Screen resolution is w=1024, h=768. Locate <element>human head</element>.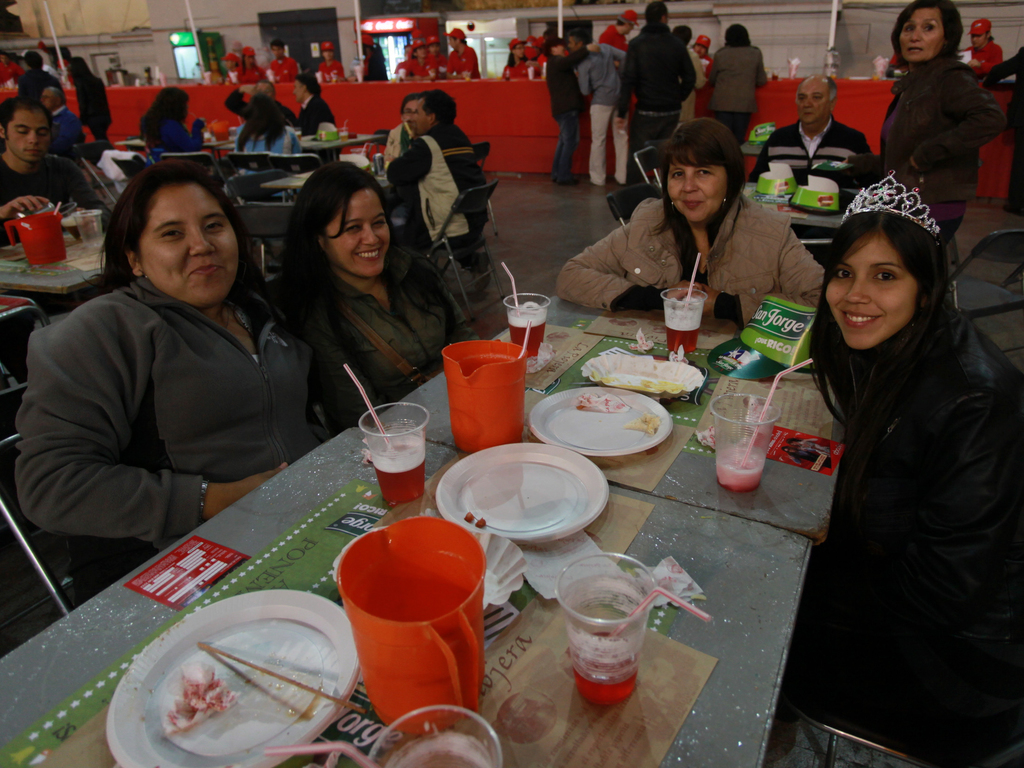
27, 82, 60, 114.
